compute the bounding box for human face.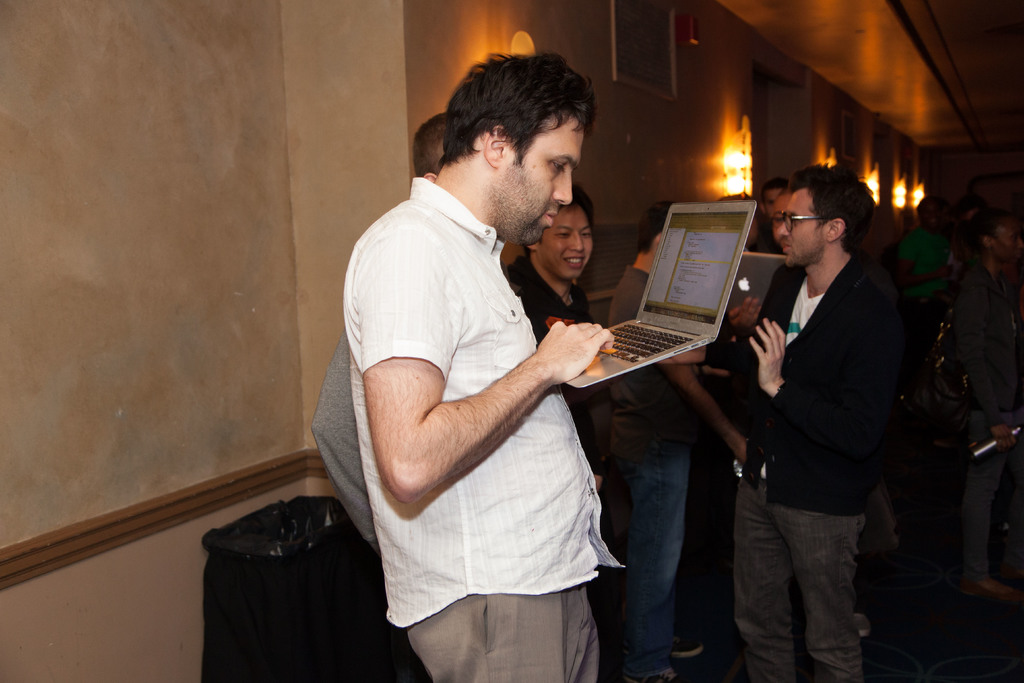
538, 208, 589, 281.
